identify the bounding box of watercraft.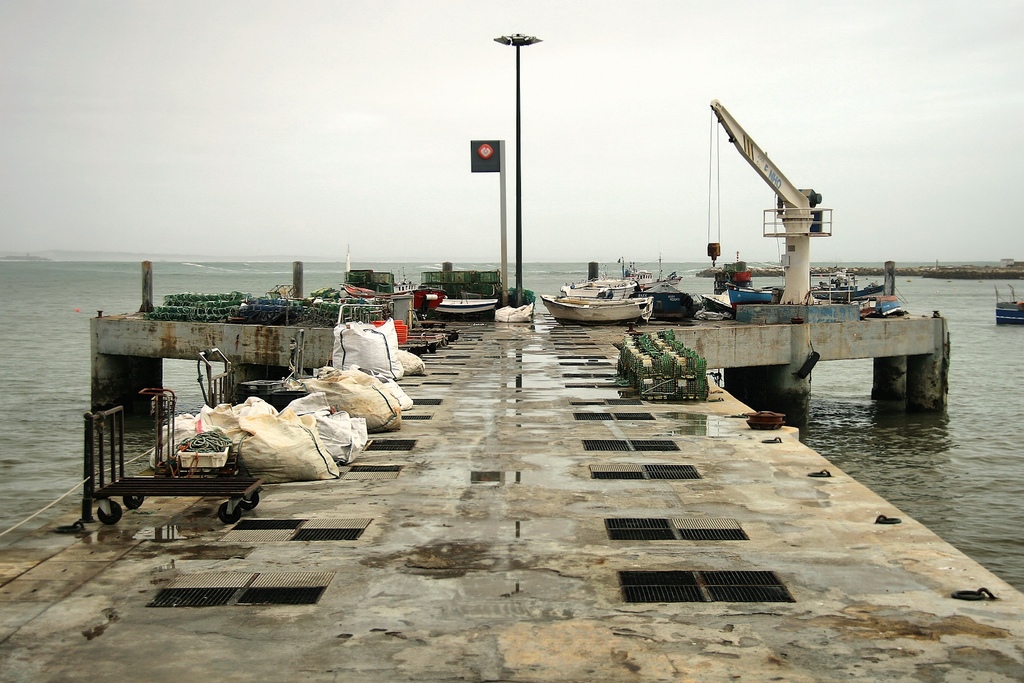
<region>344, 286, 438, 313</region>.
